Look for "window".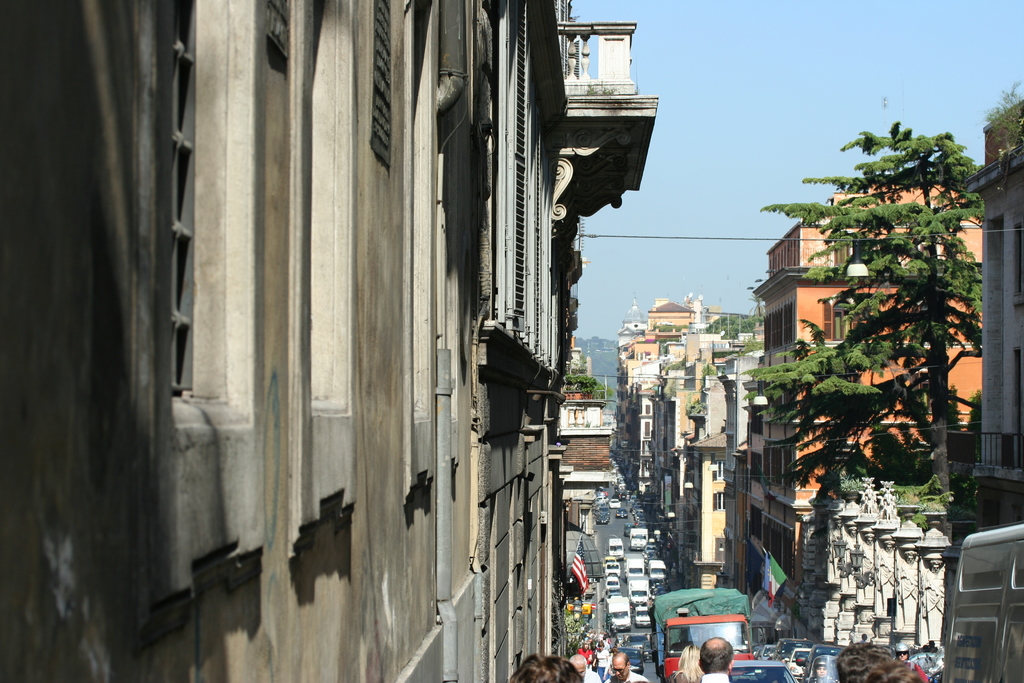
Found: [x1=364, y1=0, x2=394, y2=173].
